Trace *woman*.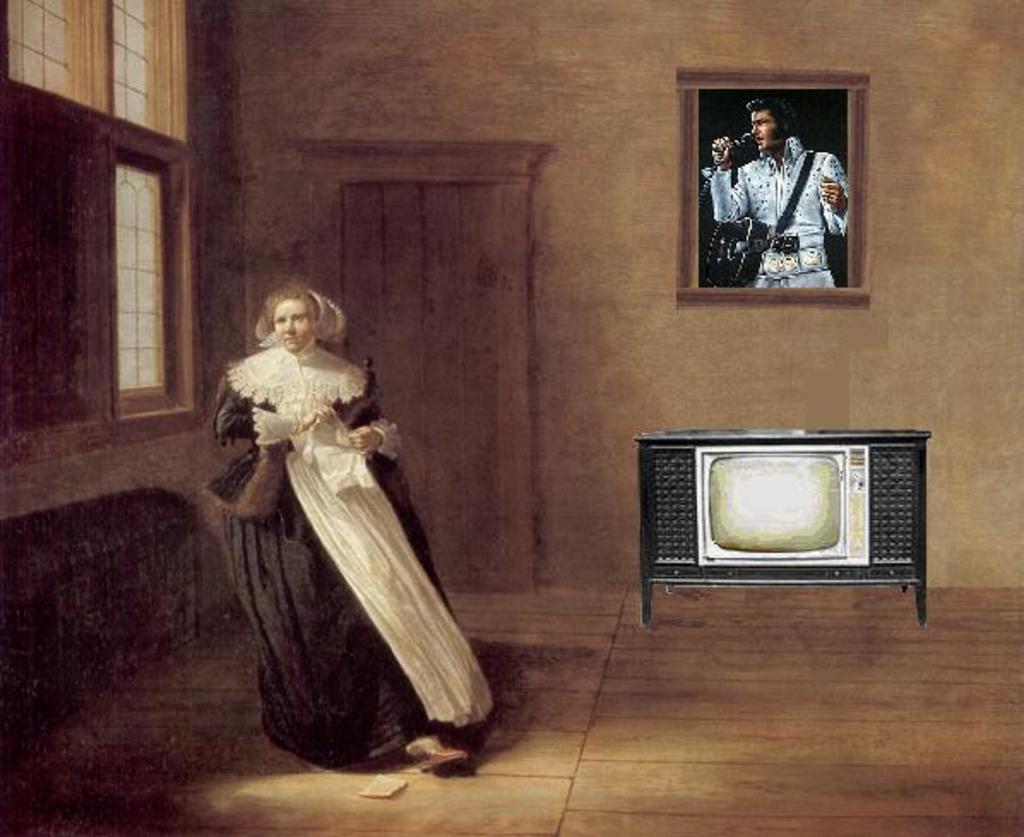
Traced to select_region(202, 258, 481, 746).
